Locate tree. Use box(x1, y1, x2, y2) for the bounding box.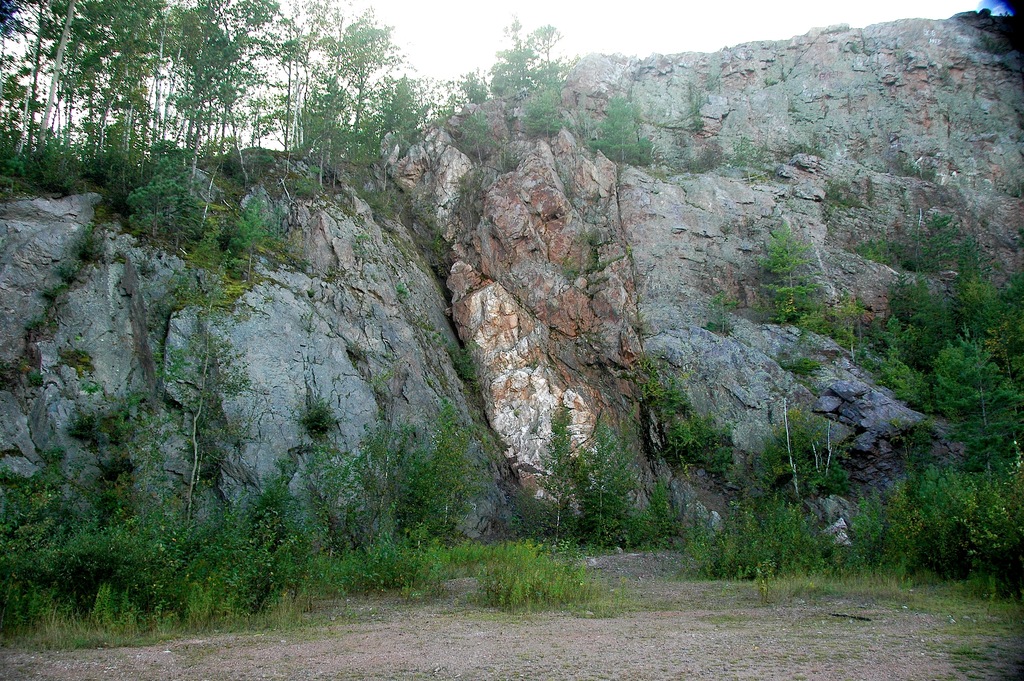
box(481, 12, 568, 101).
